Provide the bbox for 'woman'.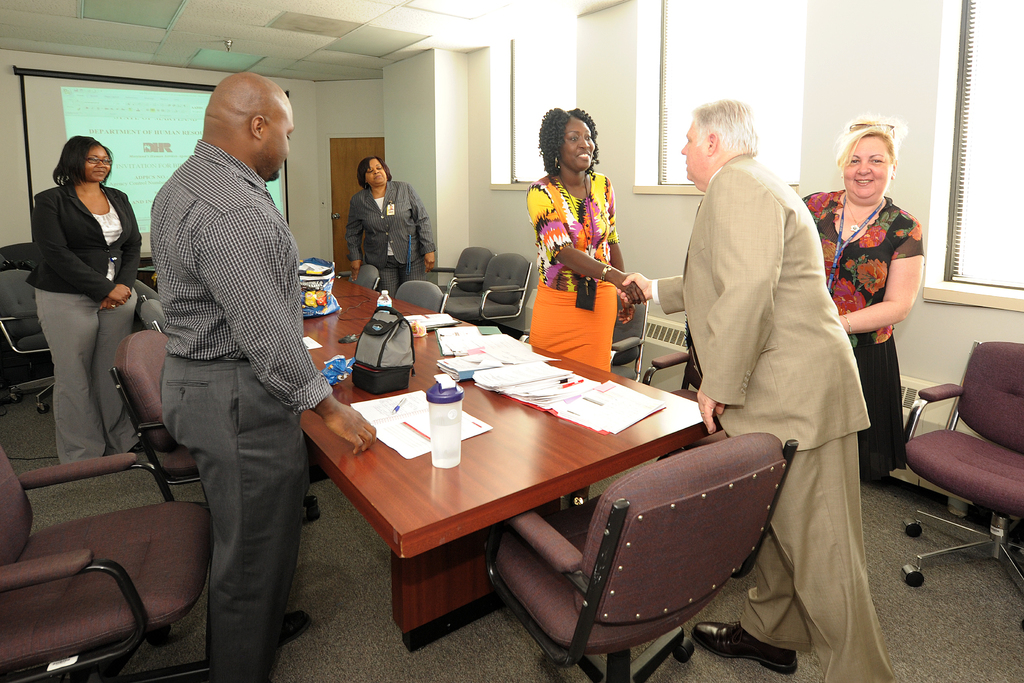
x1=345 y1=144 x2=435 y2=296.
